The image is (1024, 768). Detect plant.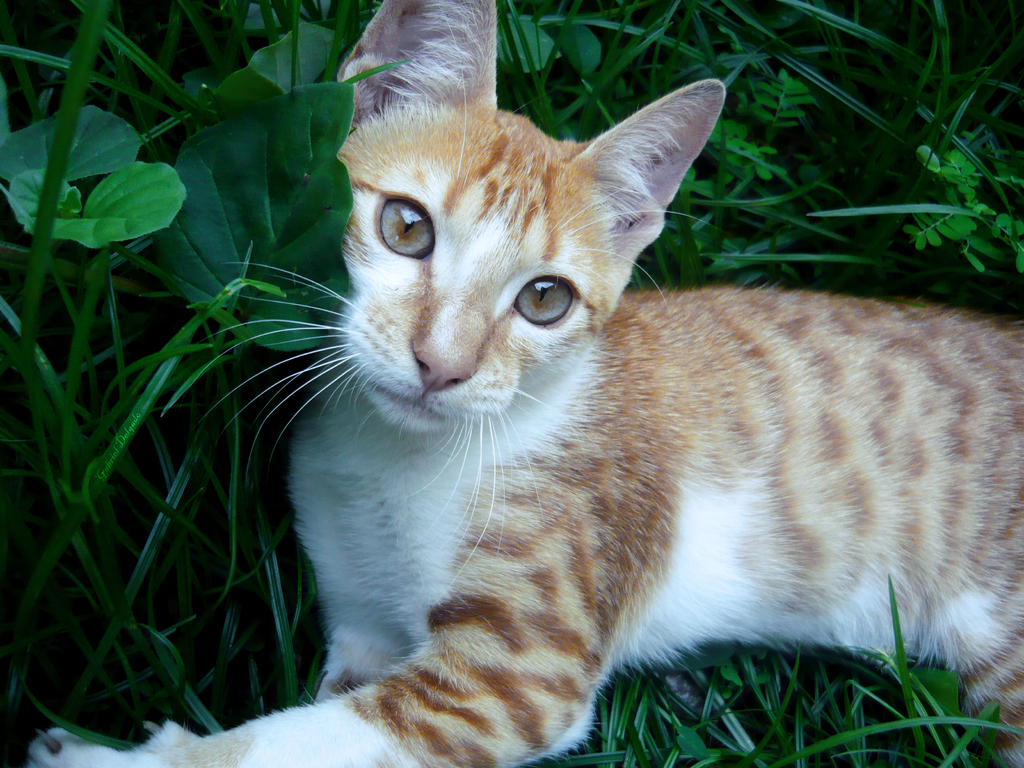
Detection: crop(498, 1, 1023, 767).
